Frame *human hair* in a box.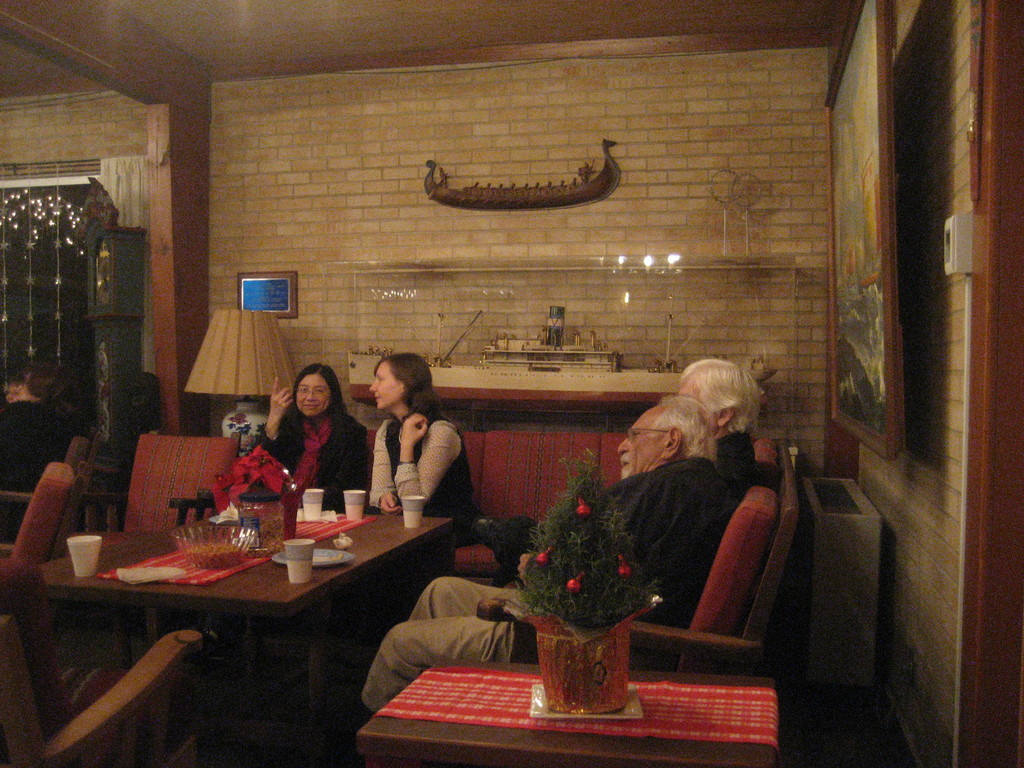
651/392/719/454.
